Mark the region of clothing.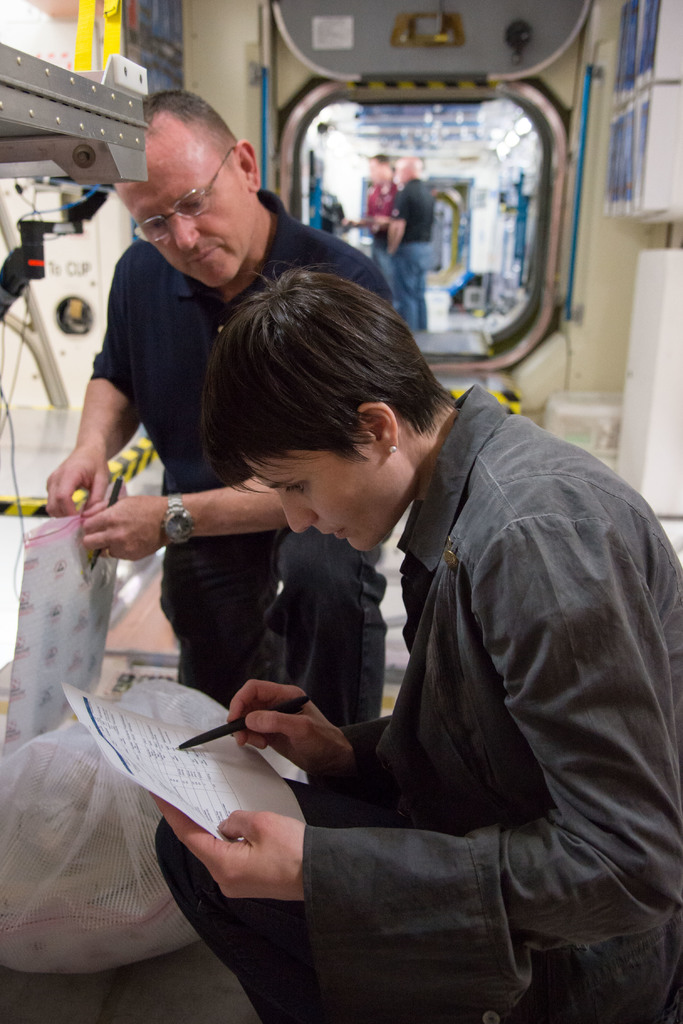
Region: {"left": 394, "top": 180, "right": 432, "bottom": 342}.
